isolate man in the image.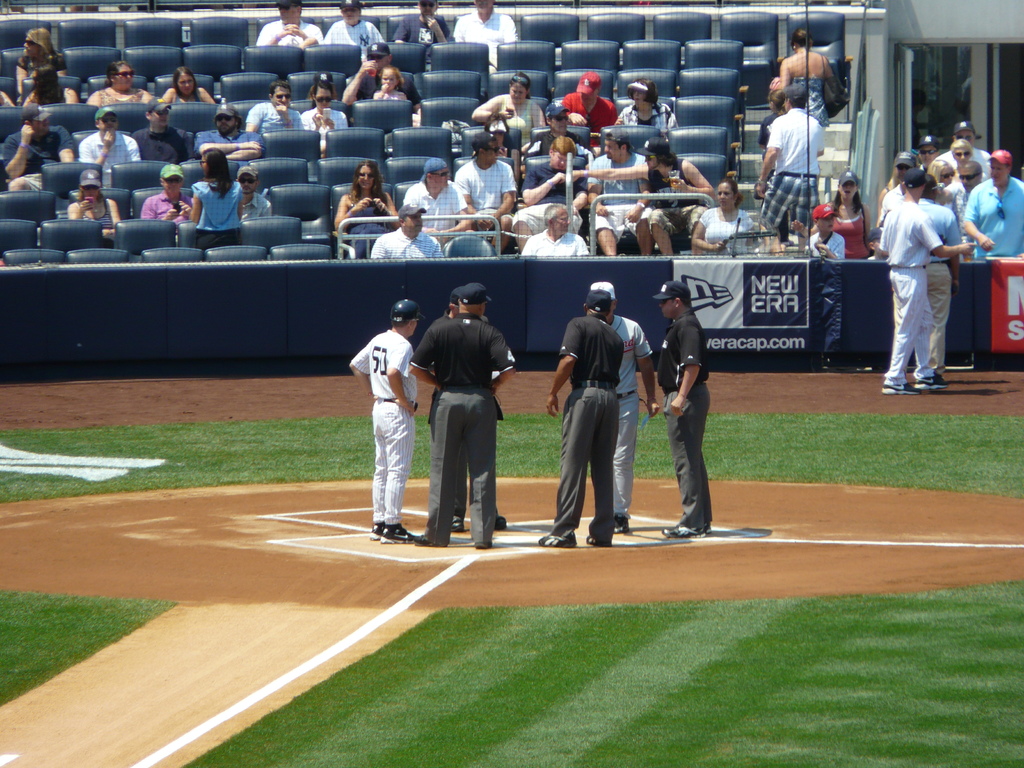
Isolated region: box(141, 161, 194, 223).
